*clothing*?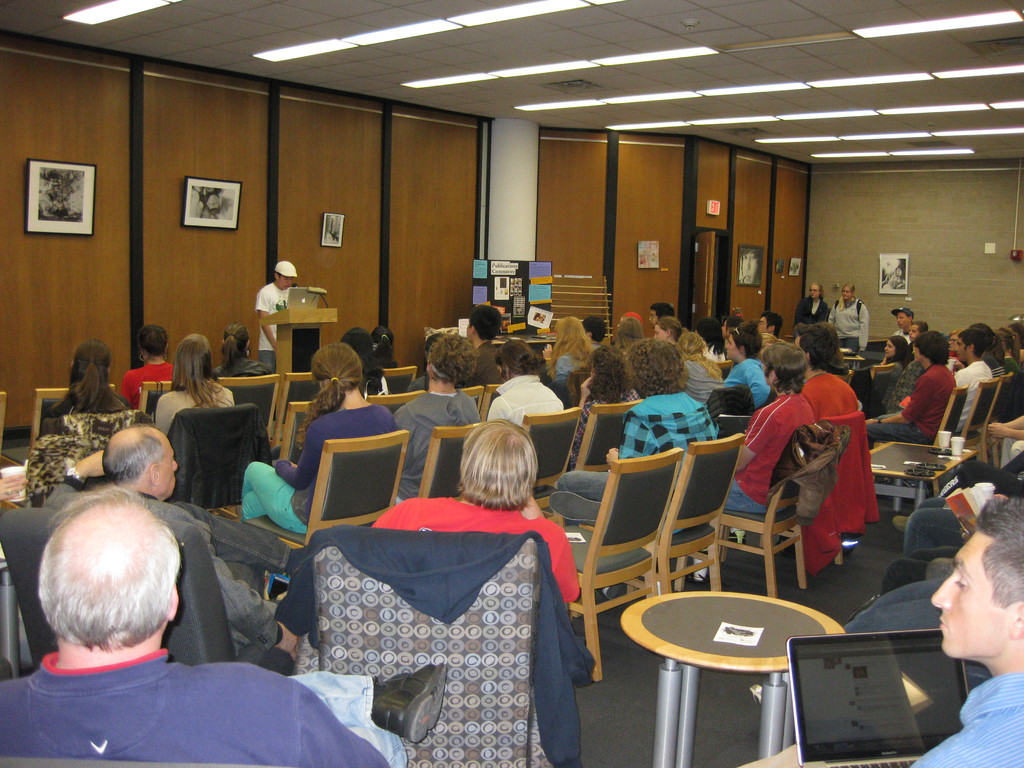
box=[916, 663, 1023, 767]
